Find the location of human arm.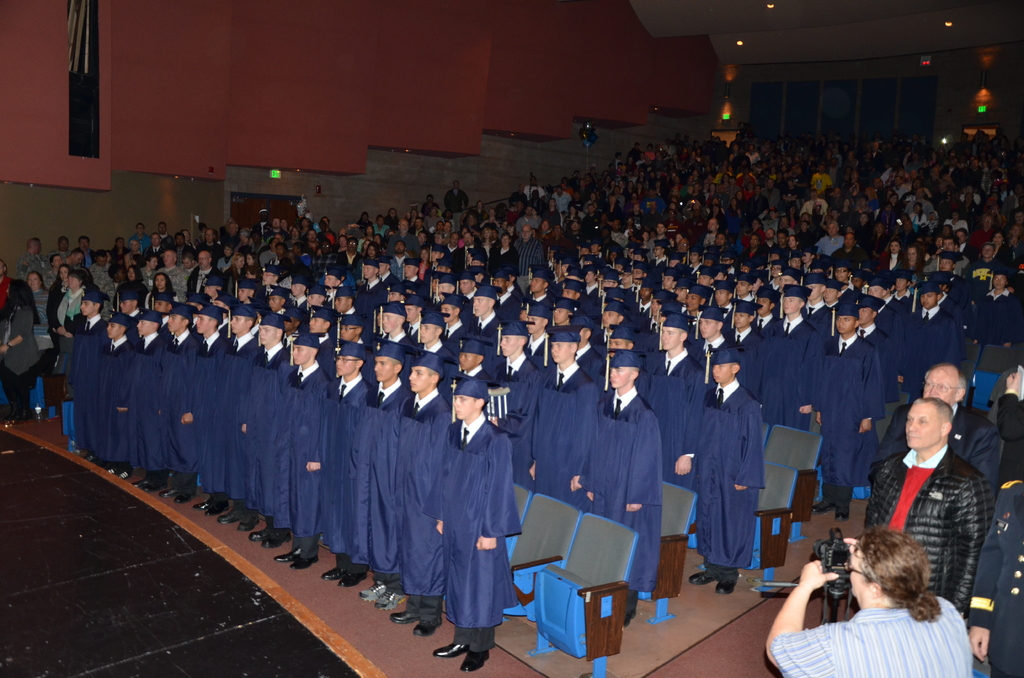
Location: [938,479,998,619].
